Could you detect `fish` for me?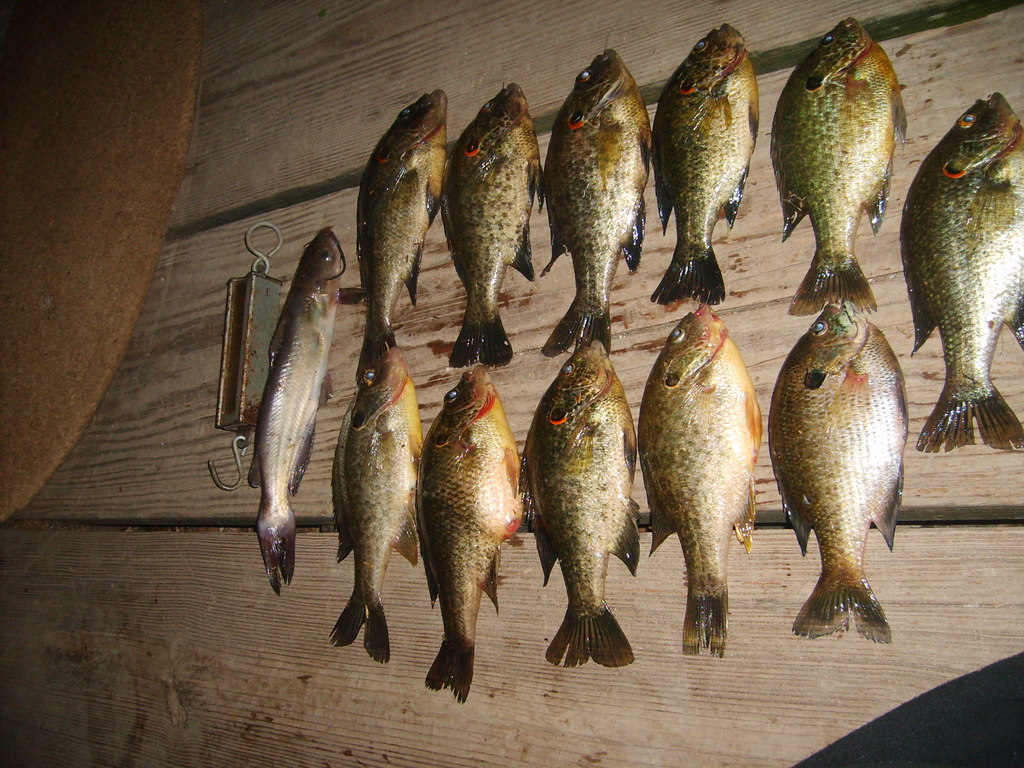
Detection result: [645,13,760,308].
